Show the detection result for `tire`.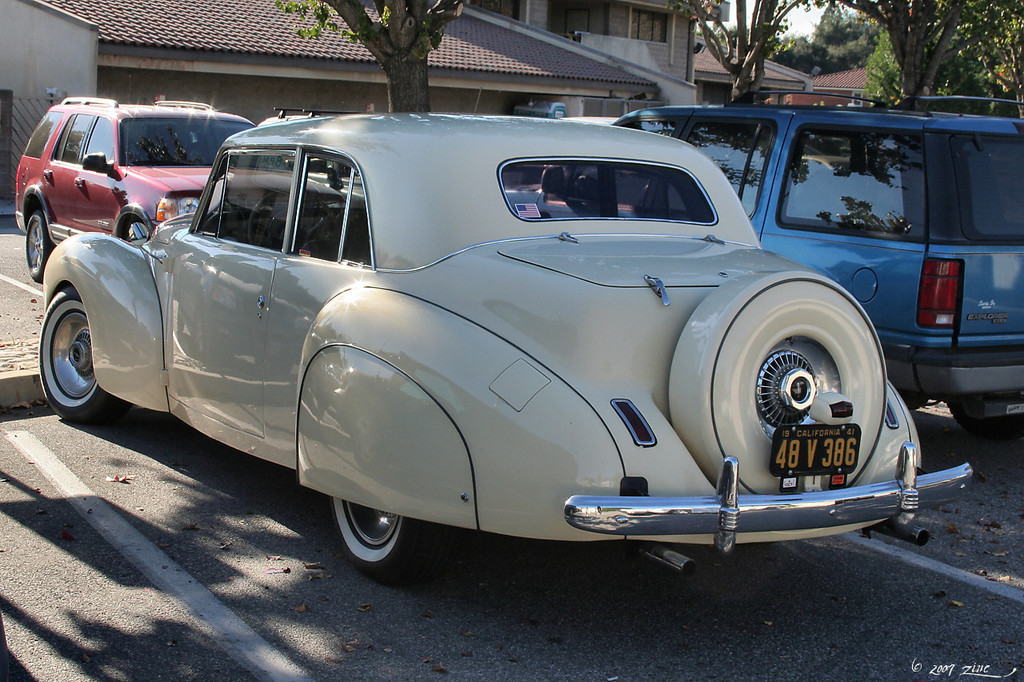
<bbox>945, 400, 1023, 433</bbox>.
